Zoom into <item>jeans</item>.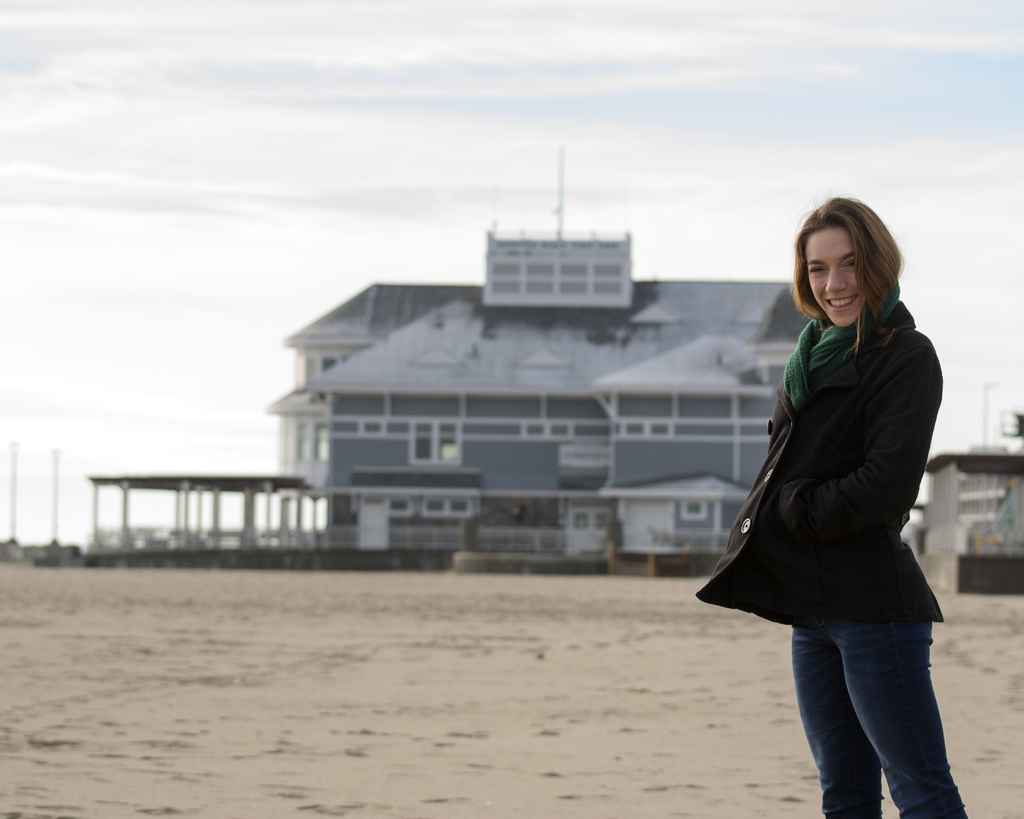
Zoom target: (780, 576, 964, 816).
